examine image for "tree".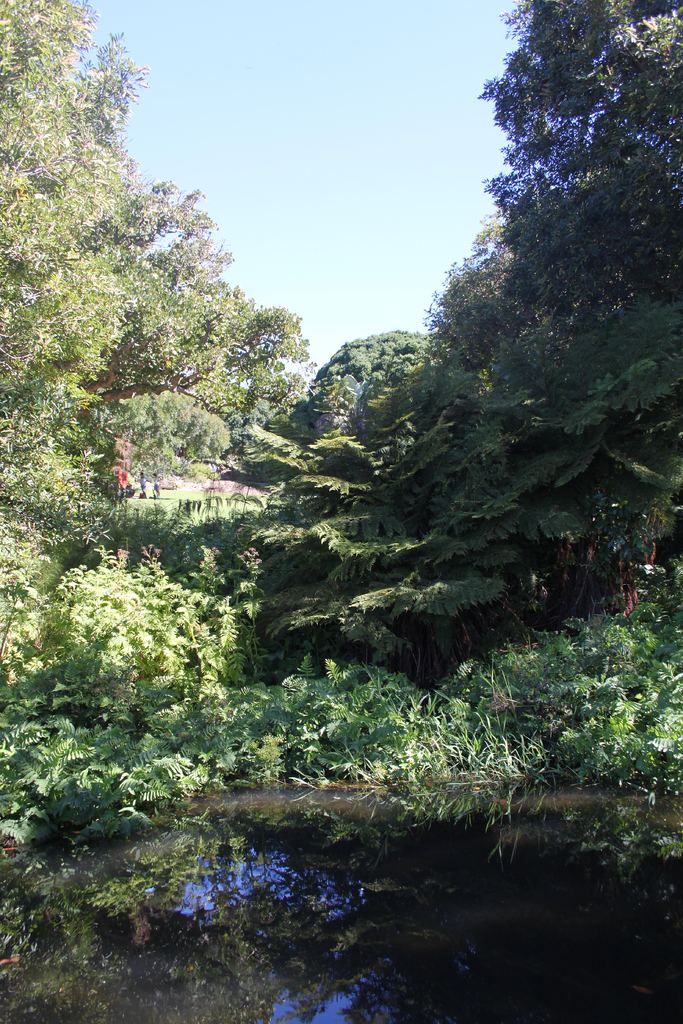
Examination result: 274 0 682 644.
